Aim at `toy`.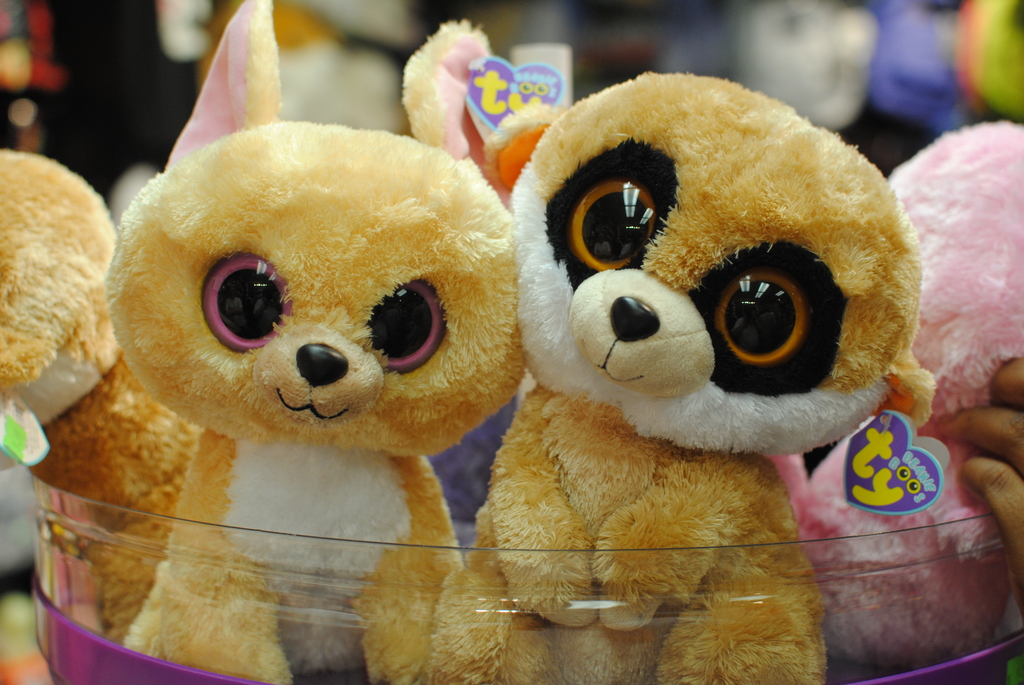
Aimed at region(424, 77, 931, 684).
